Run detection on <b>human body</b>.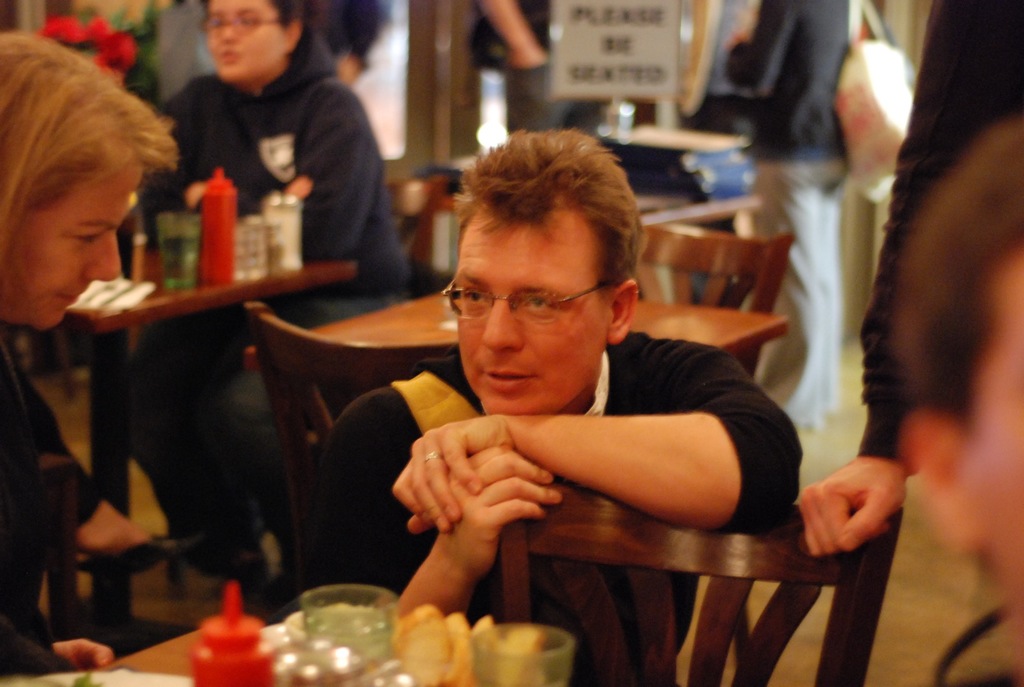
Result: 314 182 889 654.
